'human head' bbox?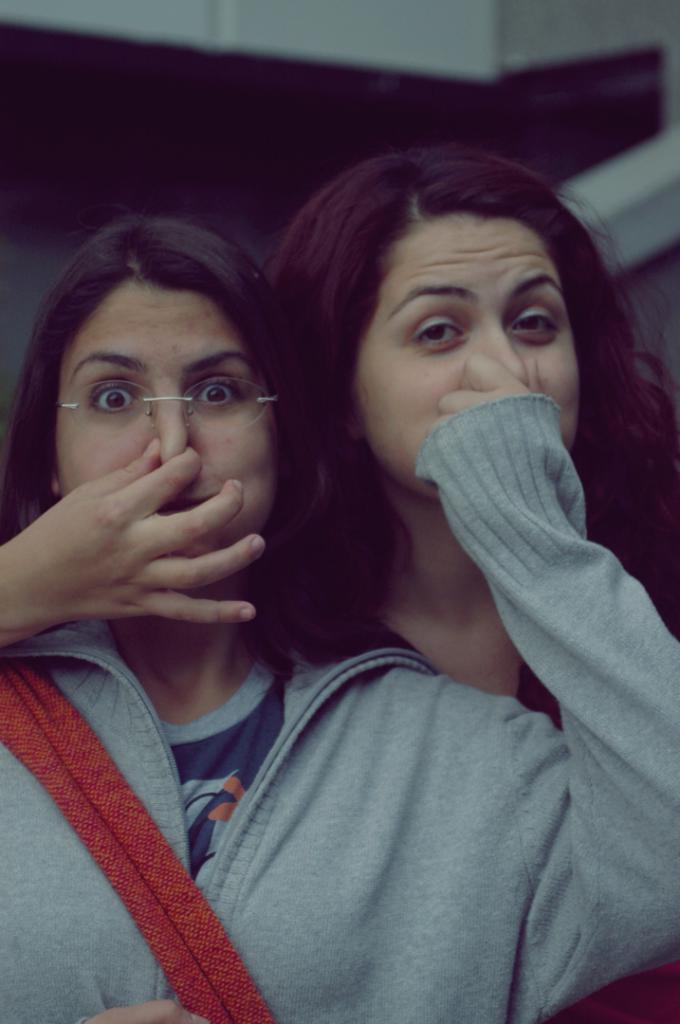
(left=329, top=162, right=586, bottom=510)
